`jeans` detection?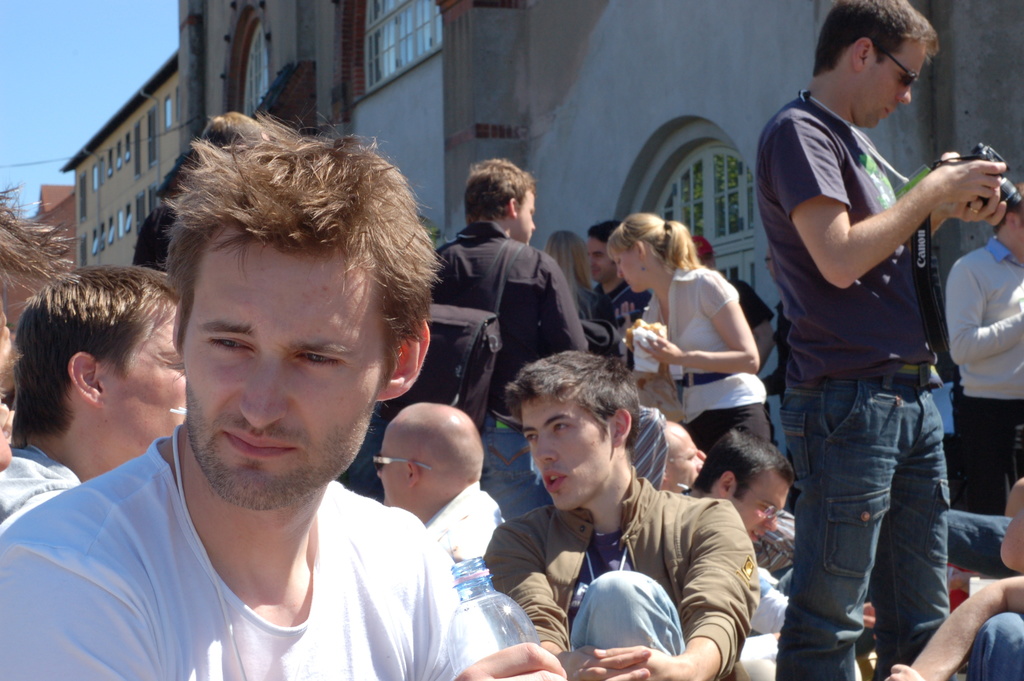
crop(483, 419, 548, 523)
